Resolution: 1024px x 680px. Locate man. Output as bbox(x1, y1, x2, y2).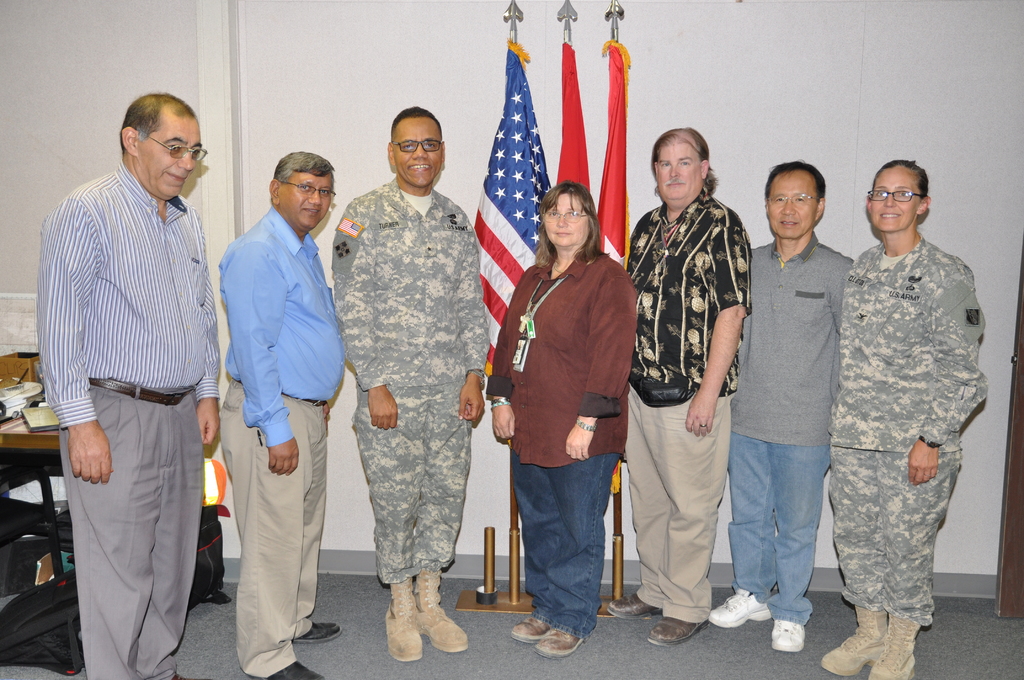
bbox(708, 158, 854, 654).
